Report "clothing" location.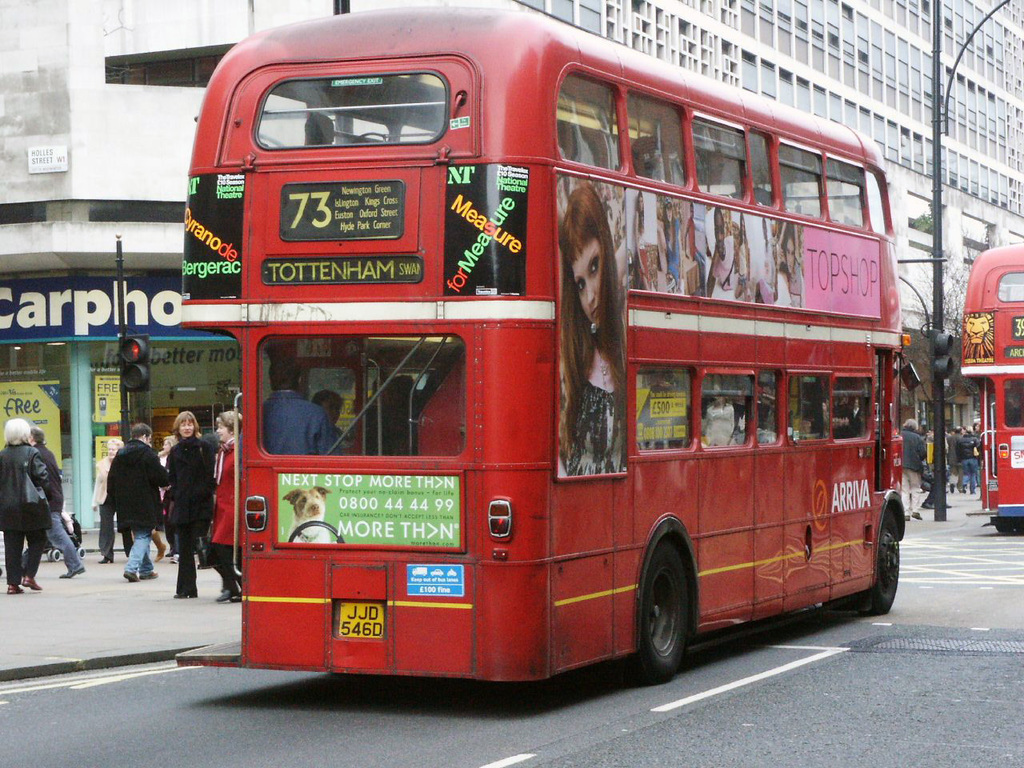
Report: pyautogui.locateOnScreen(89, 455, 137, 562).
